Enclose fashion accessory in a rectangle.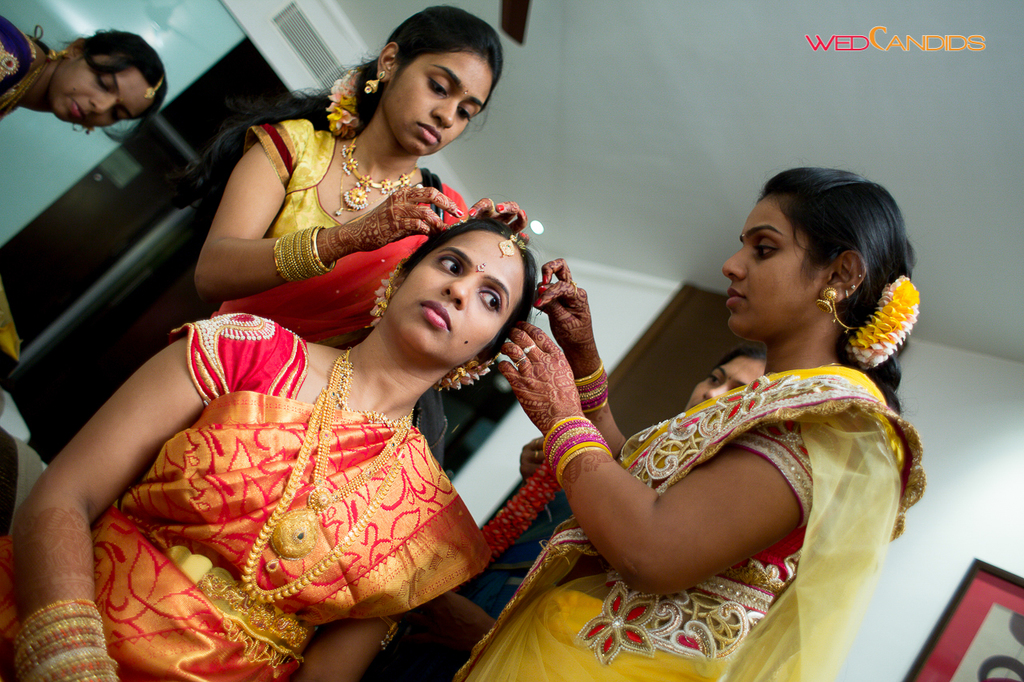
[left=336, top=132, right=423, bottom=217].
